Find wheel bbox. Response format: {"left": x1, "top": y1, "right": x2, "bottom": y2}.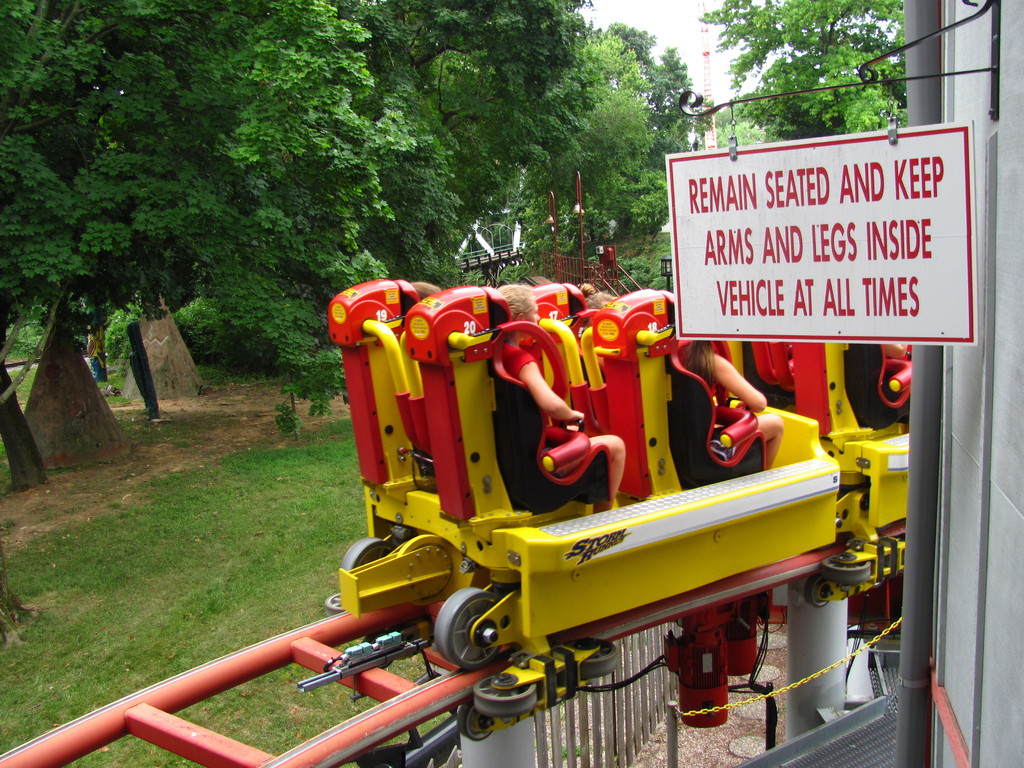
{"left": 561, "top": 630, "right": 622, "bottom": 683}.
